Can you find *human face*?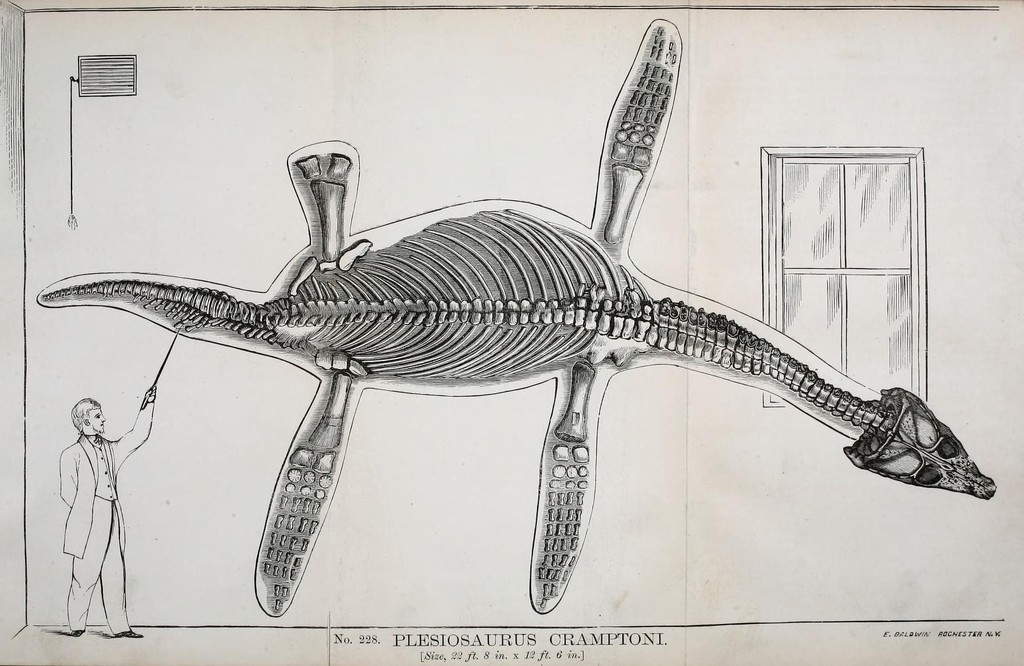
Yes, bounding box: box=[86, 409, 105, 432].
